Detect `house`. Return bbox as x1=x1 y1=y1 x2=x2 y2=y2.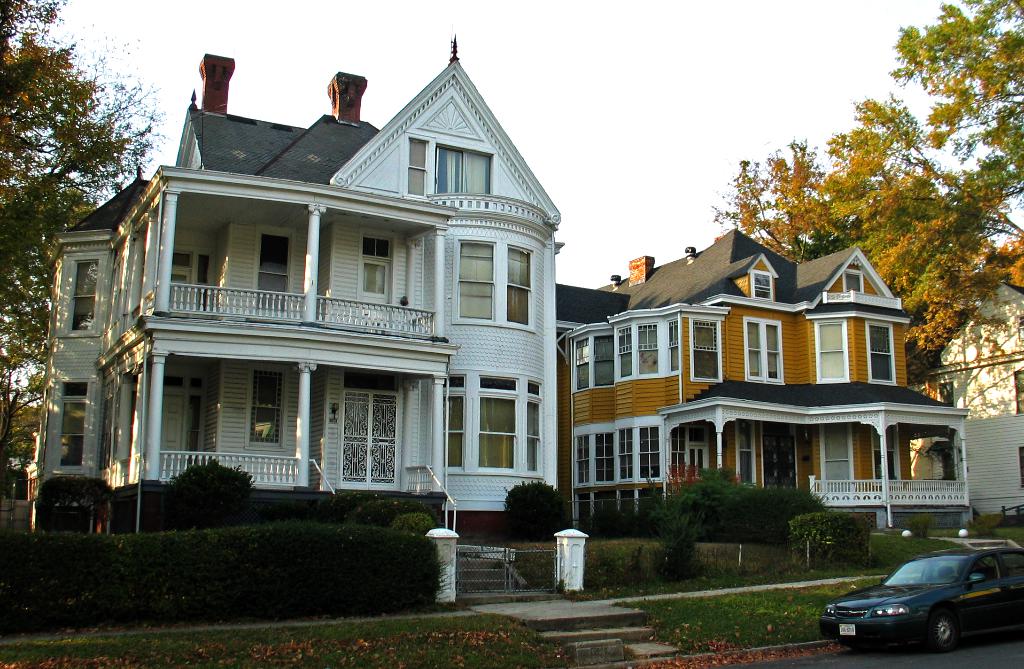
x1=30 y1=34 x2=563 y2=526.
